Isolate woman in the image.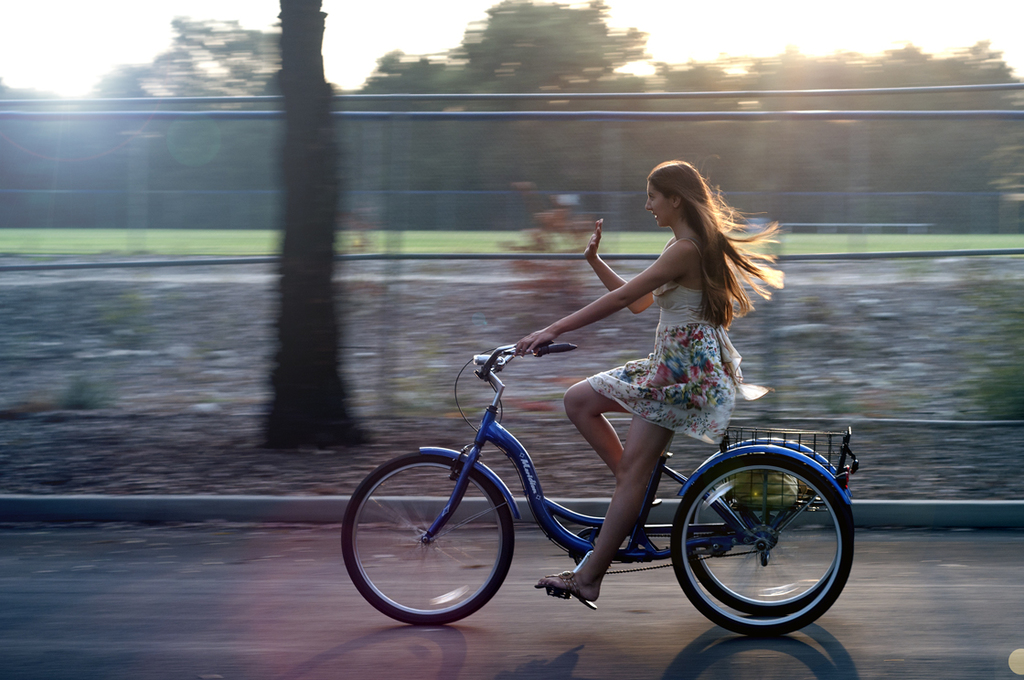
Isolated region: {"left": 544, "top": 155, "right": 800, "bottom": 556}.
